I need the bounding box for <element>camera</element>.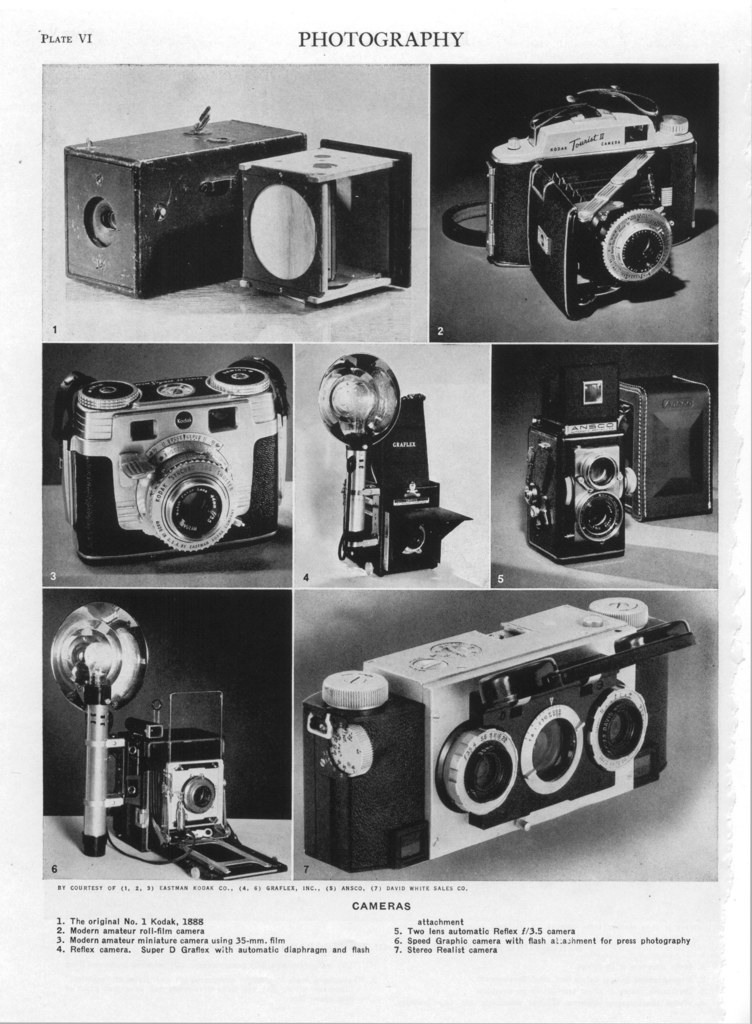
Here it is: rect(314, 355, 468, 580).
